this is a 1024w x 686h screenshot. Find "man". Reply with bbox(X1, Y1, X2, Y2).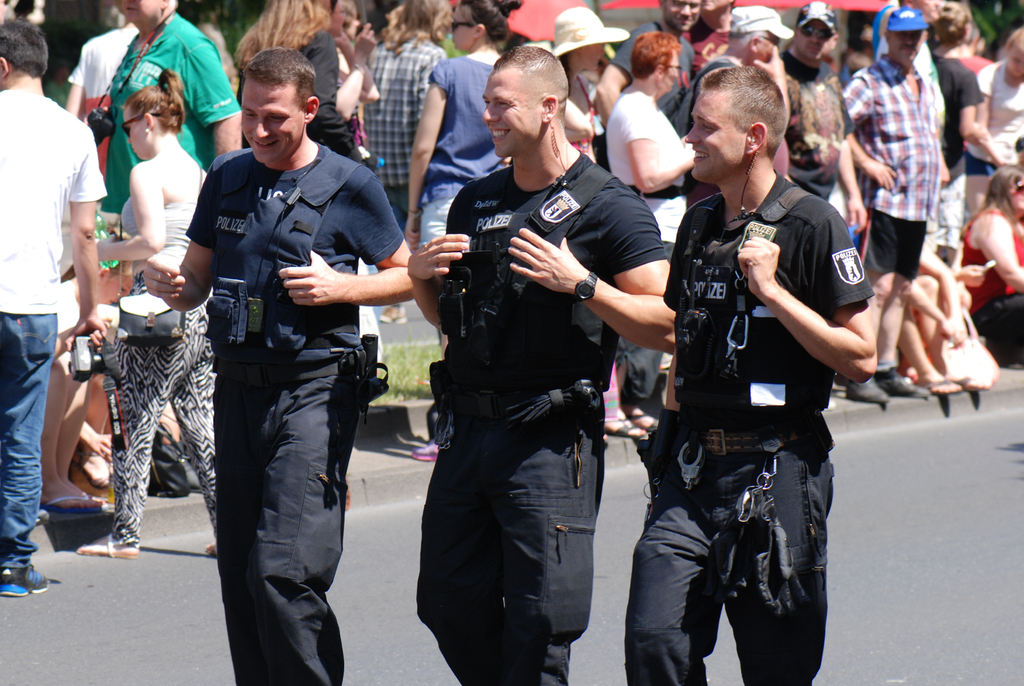
bbox(840, 9, 941, 407).
